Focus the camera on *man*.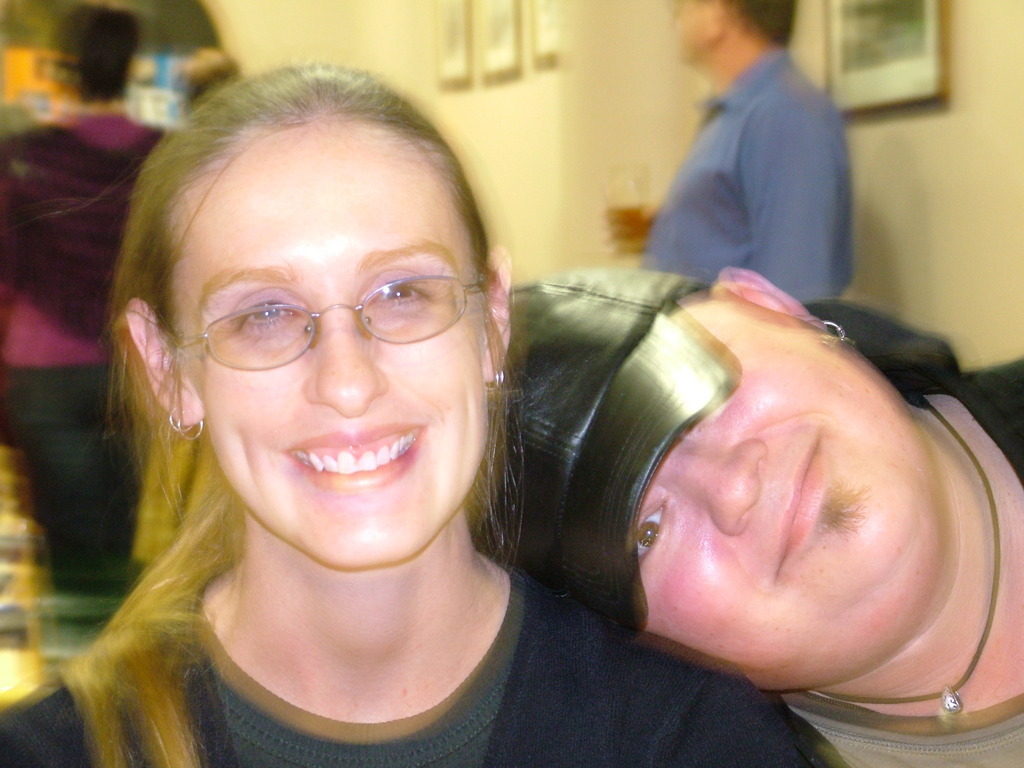
Focus region: [x1=630, y1=0, x2=855, y2=315].
